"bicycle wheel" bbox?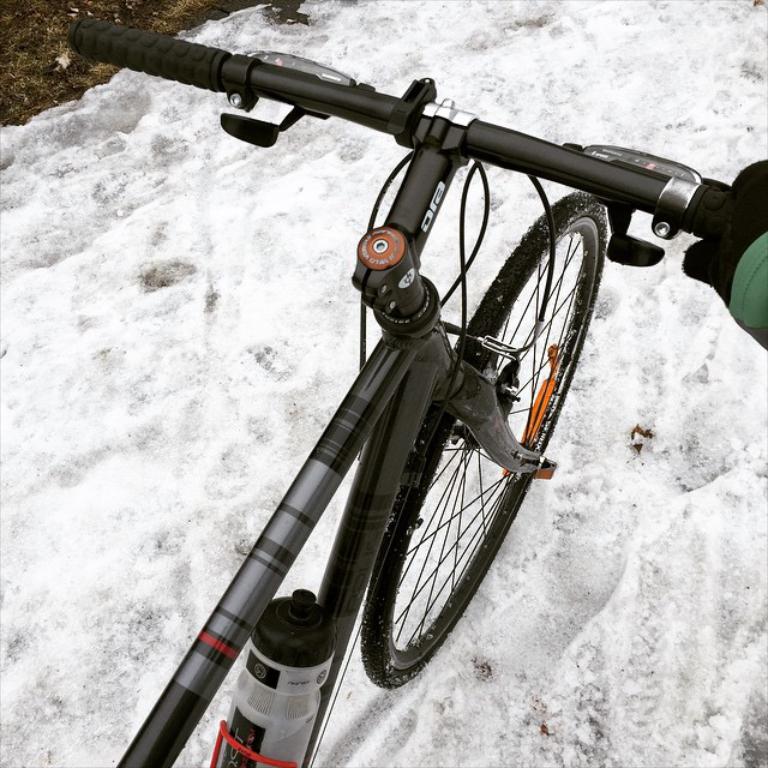
pyautogui.locateOnScreen(359, 191, 606, 691)
